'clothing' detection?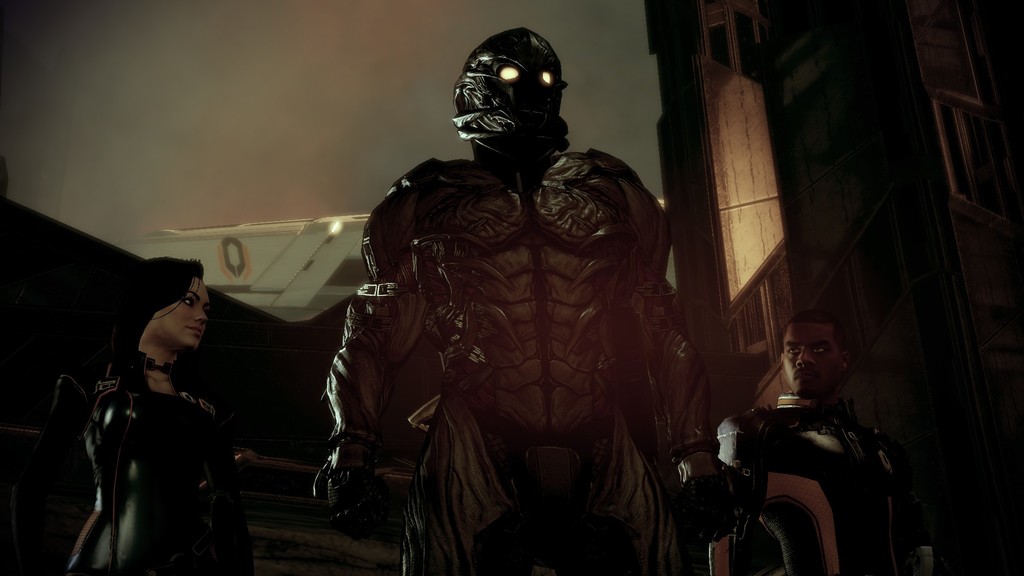
region(27, 347, 241, 573)
